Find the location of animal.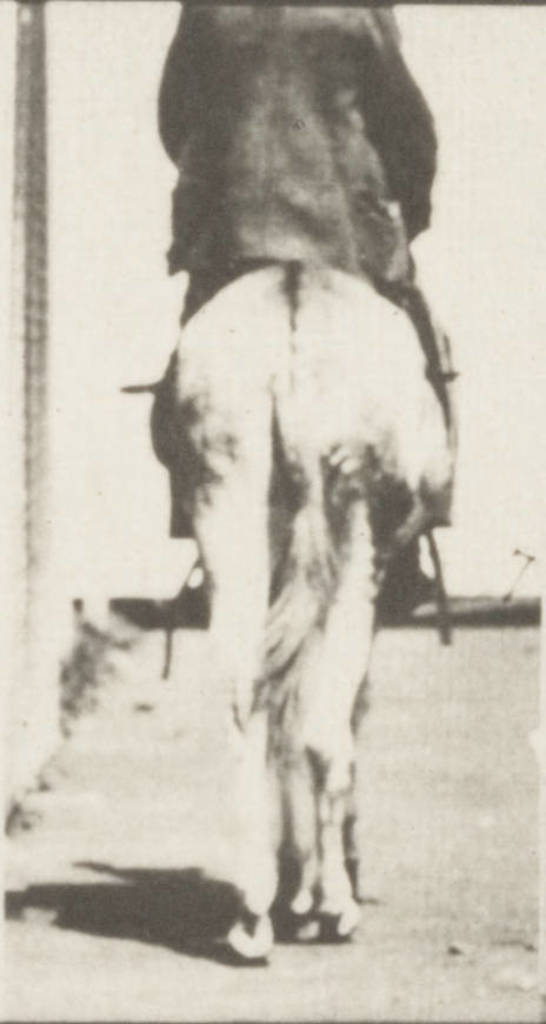
Location: Rect(155, 253, 448, 971).
